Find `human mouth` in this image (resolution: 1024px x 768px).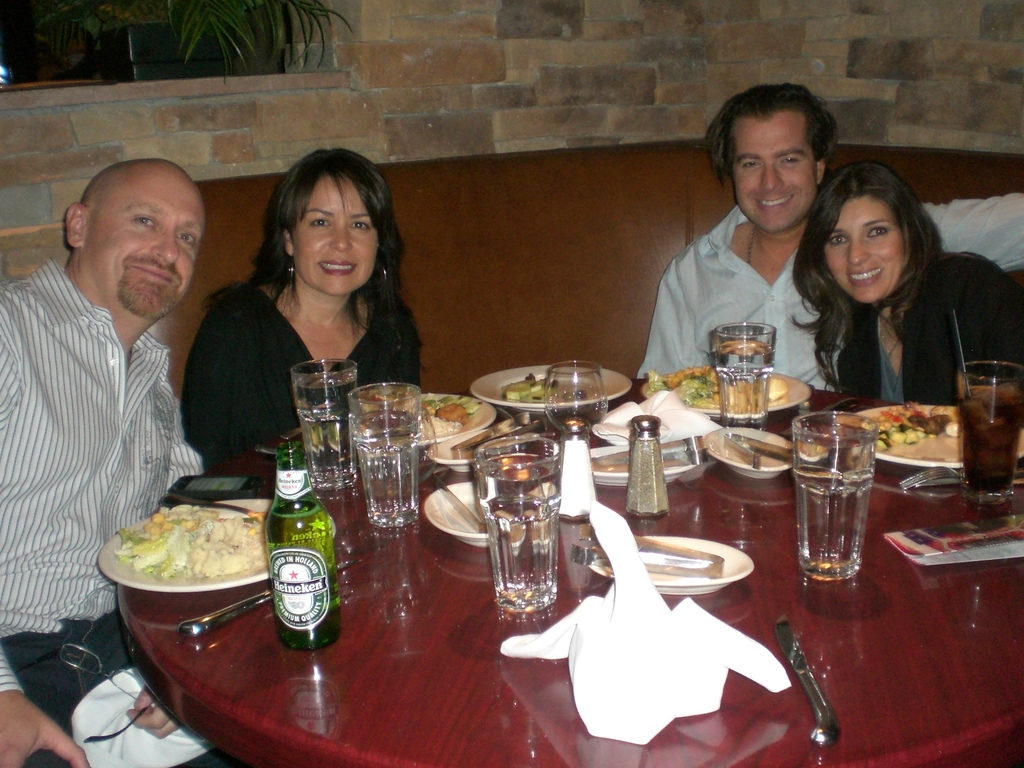
region(324, 259, 358, 276).
